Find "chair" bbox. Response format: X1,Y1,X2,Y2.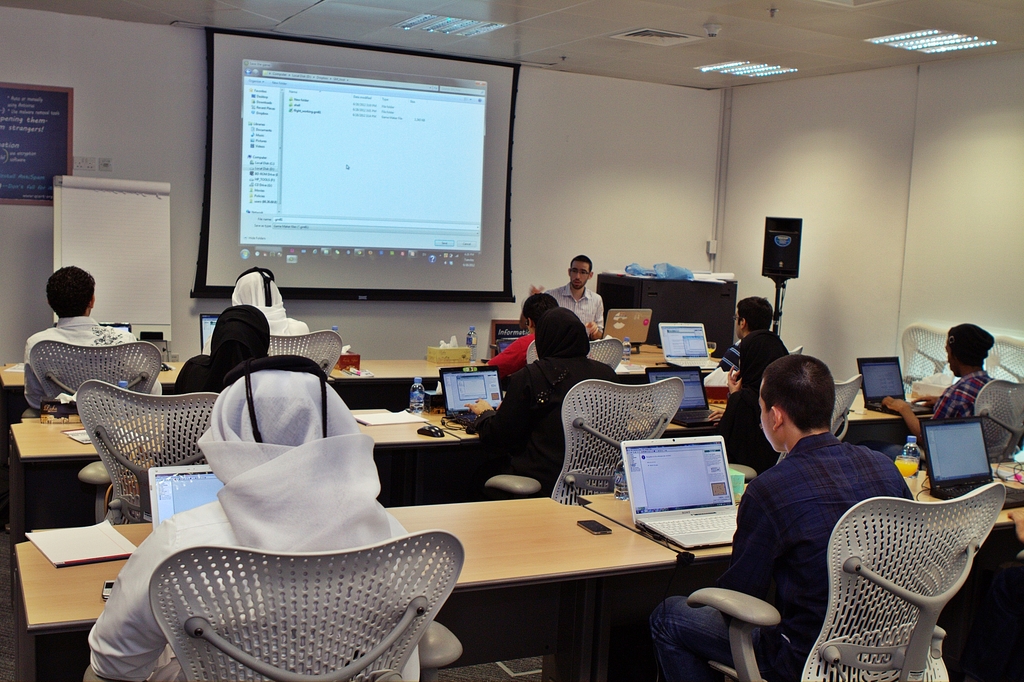
485,372,689,502.
